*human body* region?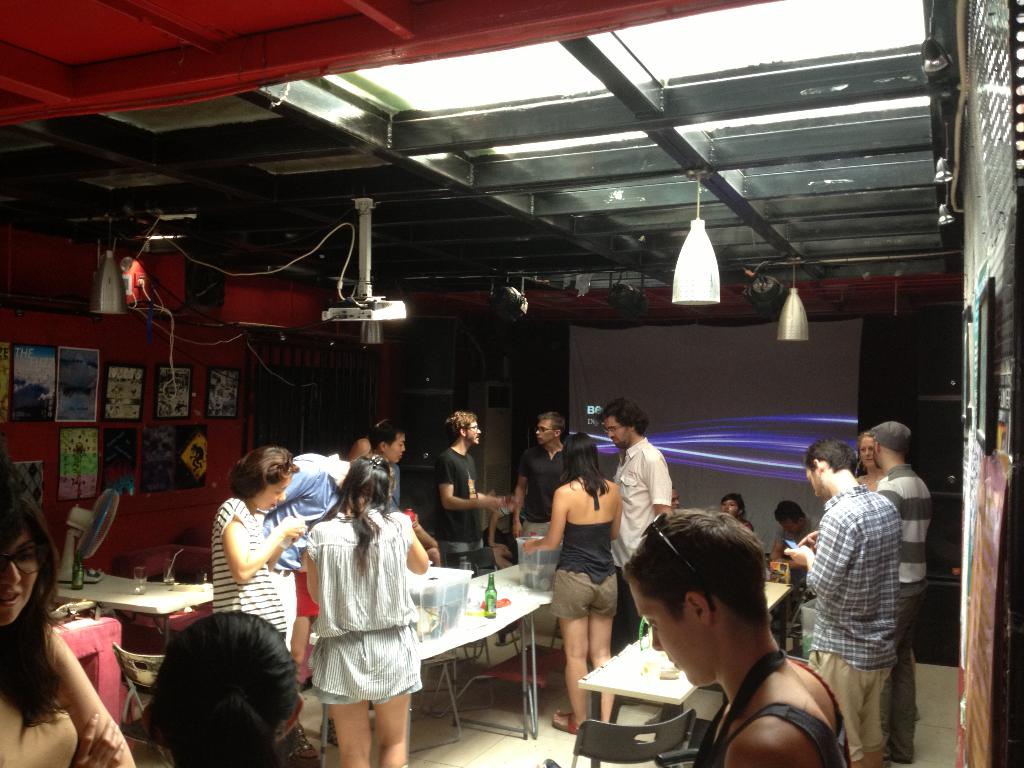
{"x1": 595, "y1": 399, "x2": 679, "y2": 648}
